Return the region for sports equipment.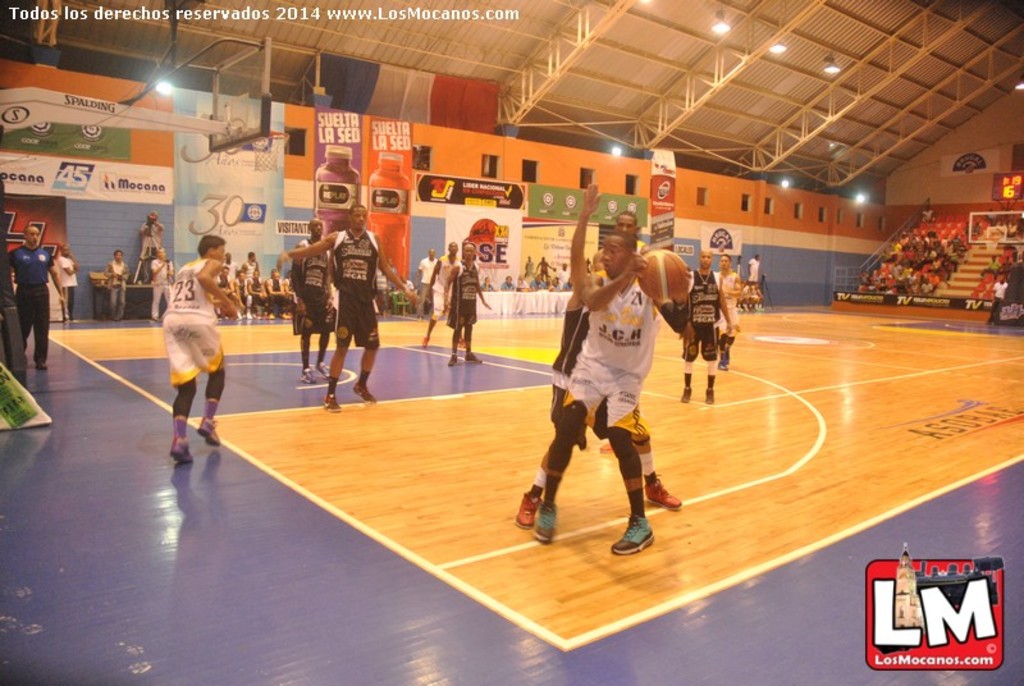
353 383 378 410.
